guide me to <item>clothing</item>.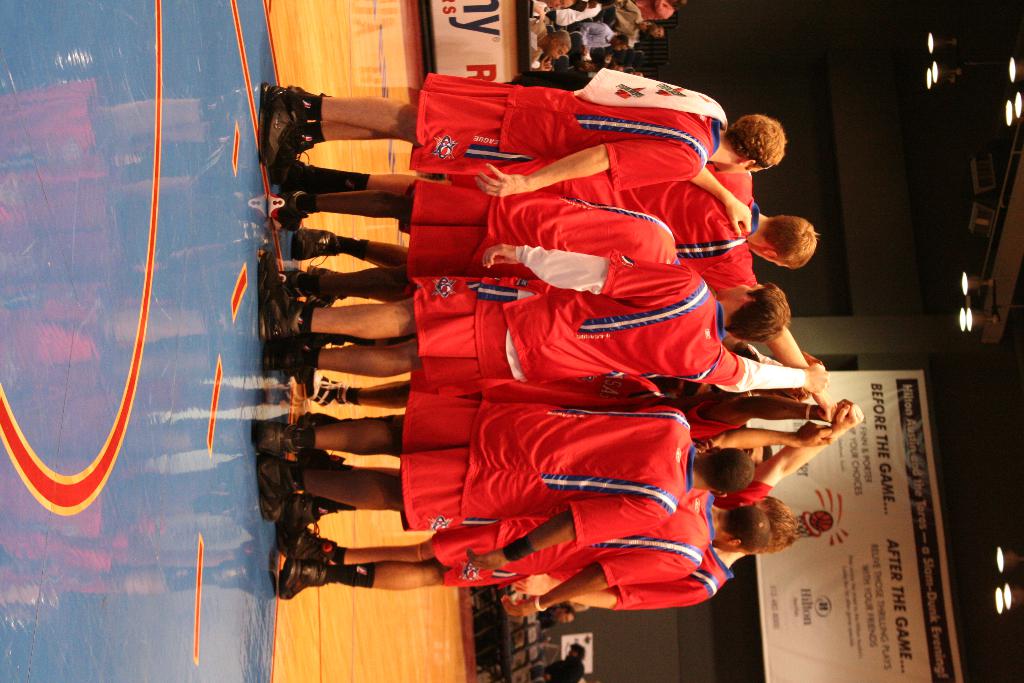
Guidance: (x1=540, y1=653, x2=586, y2=682).
